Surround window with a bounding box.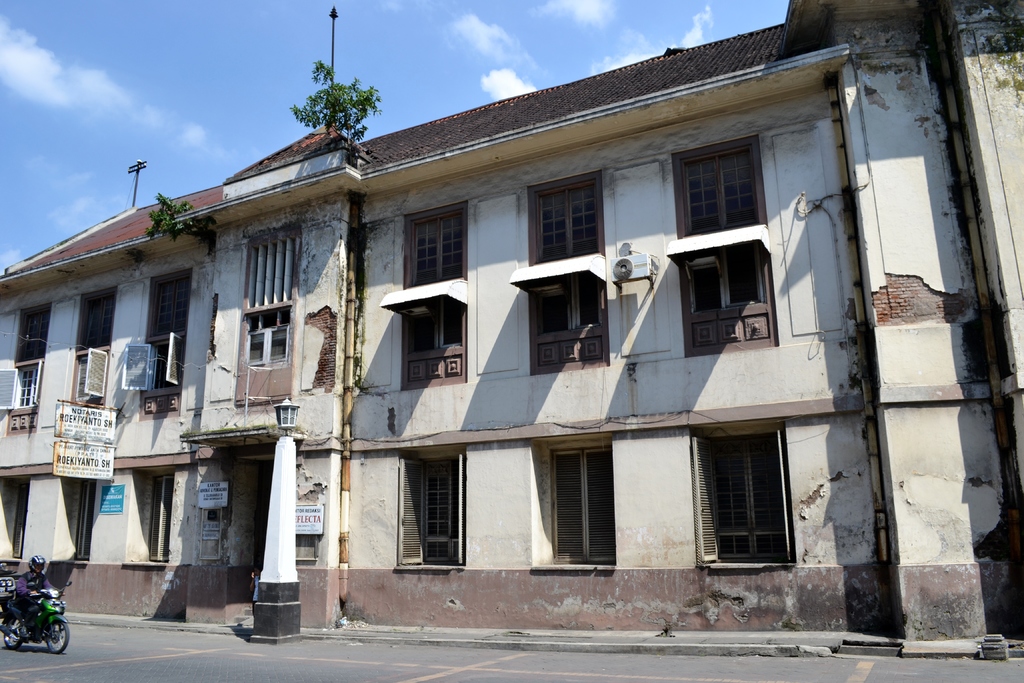
{"left": 120, "top": 341, "right": 184, "bottom": 418}.
